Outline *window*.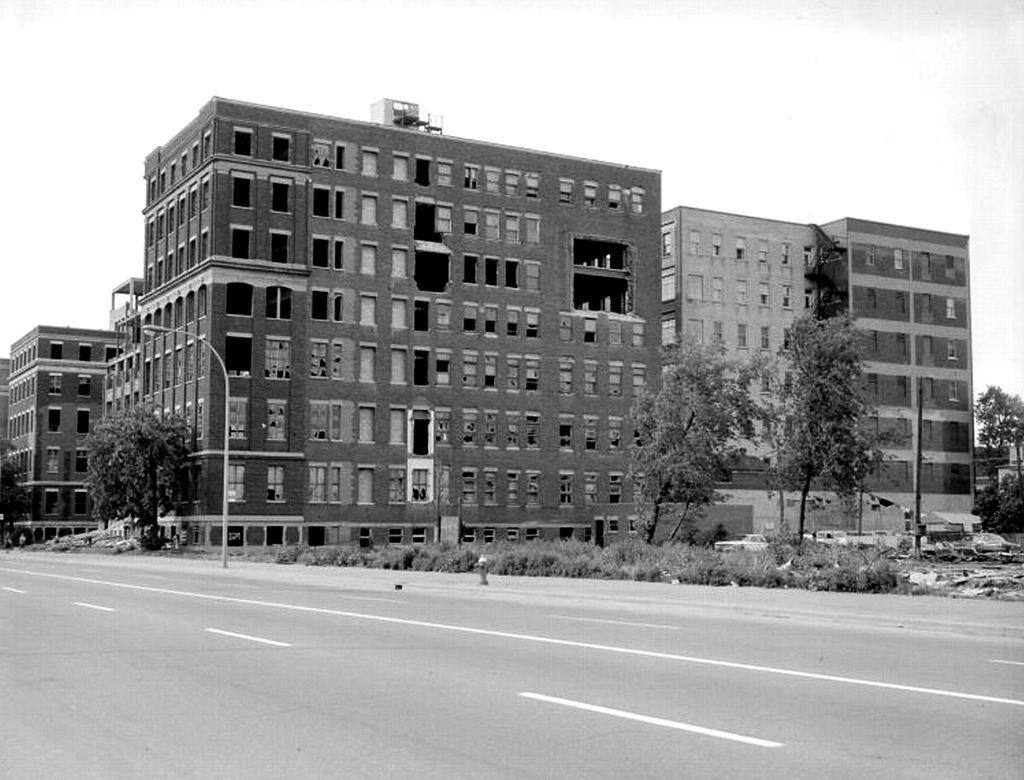
Outline: l=272, t=185, r=293, b=215.
